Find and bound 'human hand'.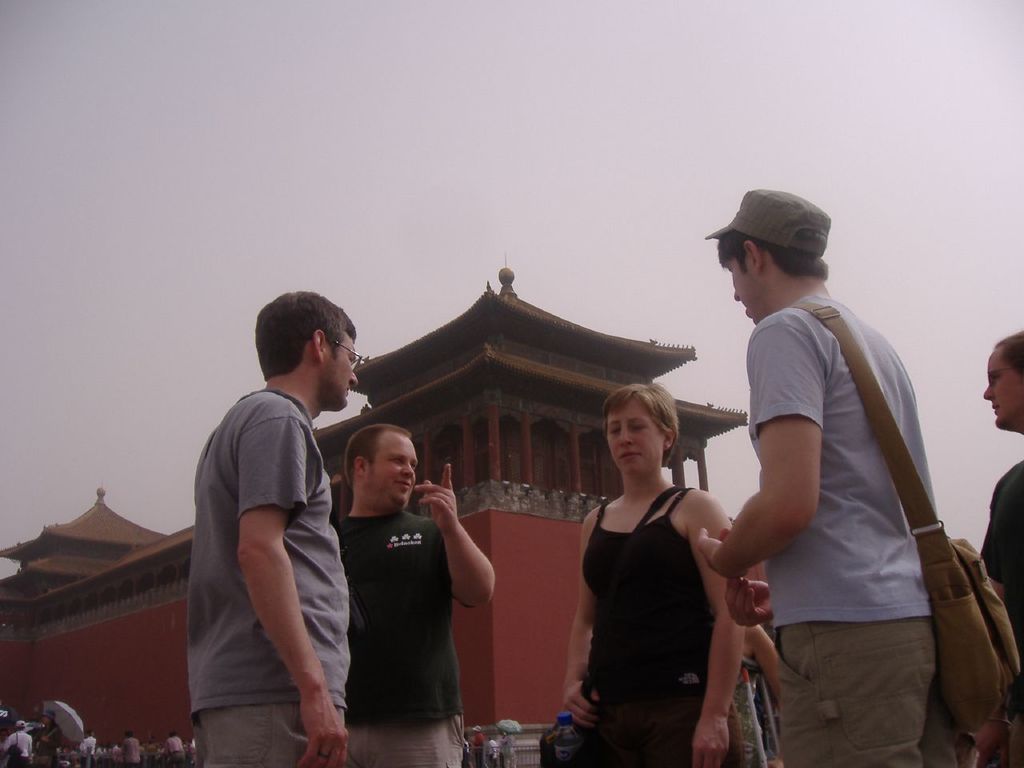
Bound: crop(695, 526, 734, 578).
